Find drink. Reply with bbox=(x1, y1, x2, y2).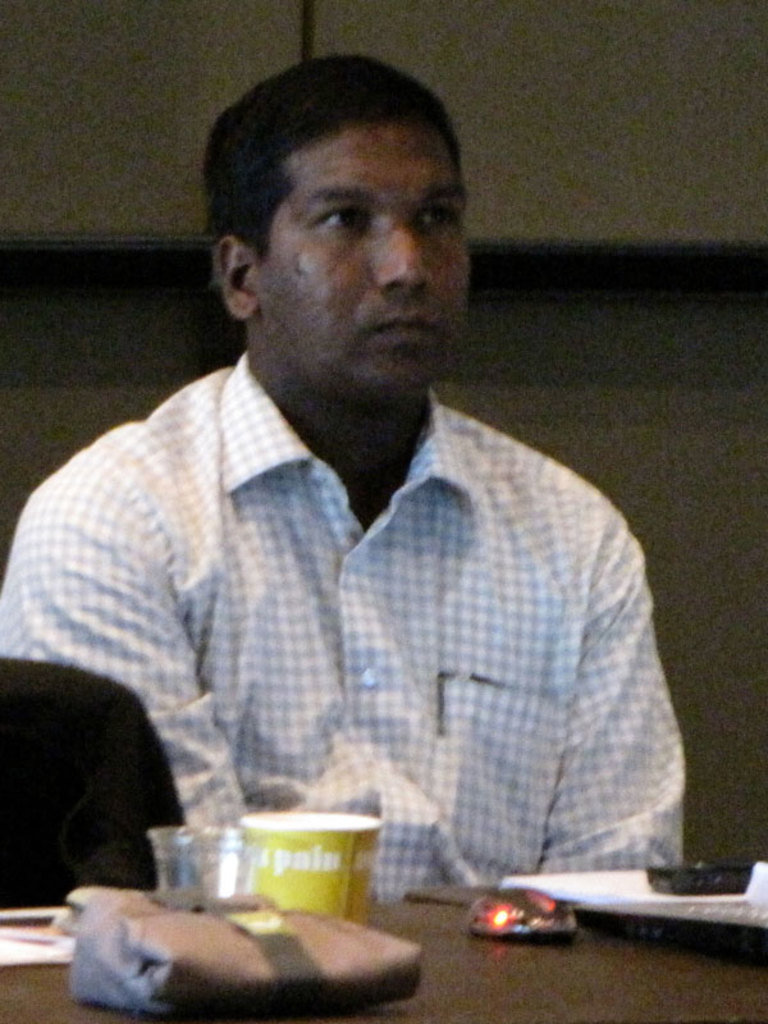
bbox=(155, 841, 248, 897).
